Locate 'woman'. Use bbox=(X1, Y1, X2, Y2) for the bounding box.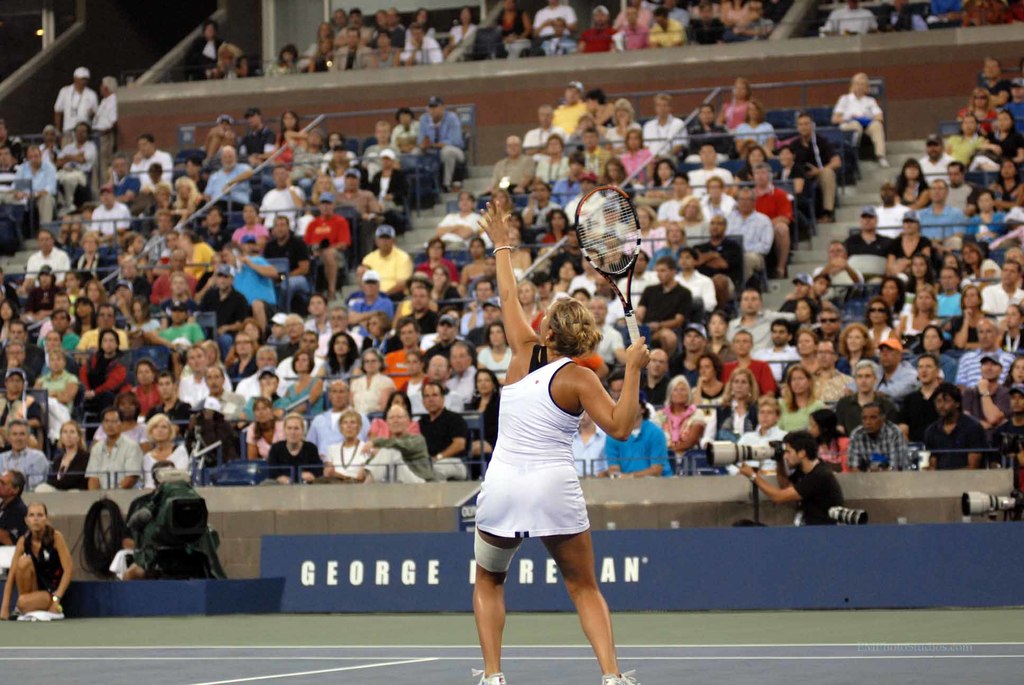
bbox=(319, 333, 359, 375).
